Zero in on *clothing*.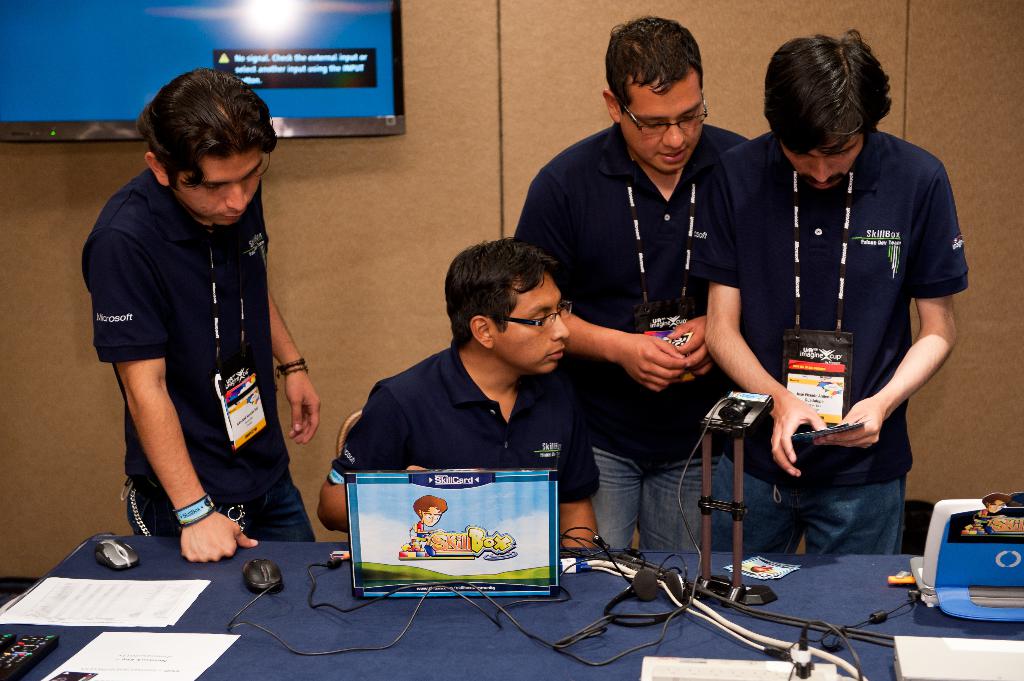
Zeroed in: <bbox>81, 167, 317, 544</bbox>.
